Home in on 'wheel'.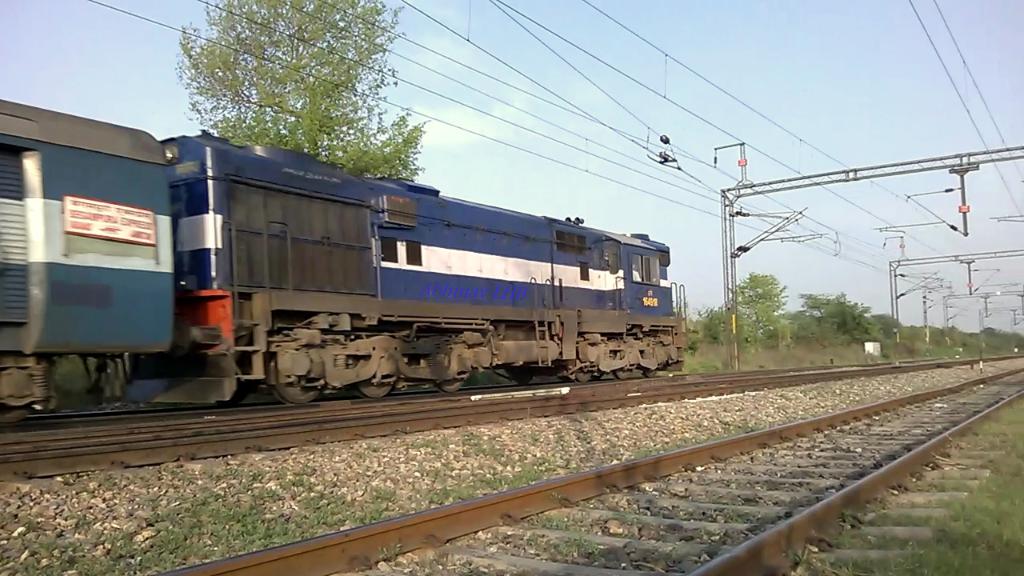
Homed in at crop(278, 382, 319, 405).
